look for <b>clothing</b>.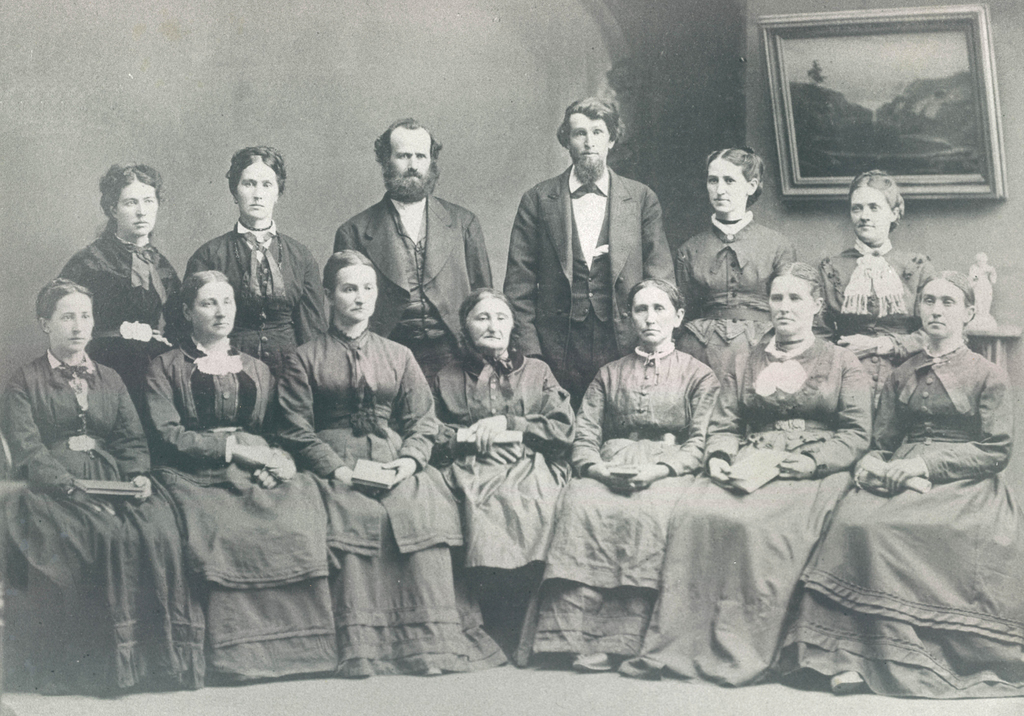
Found: 813:236:938:319.
